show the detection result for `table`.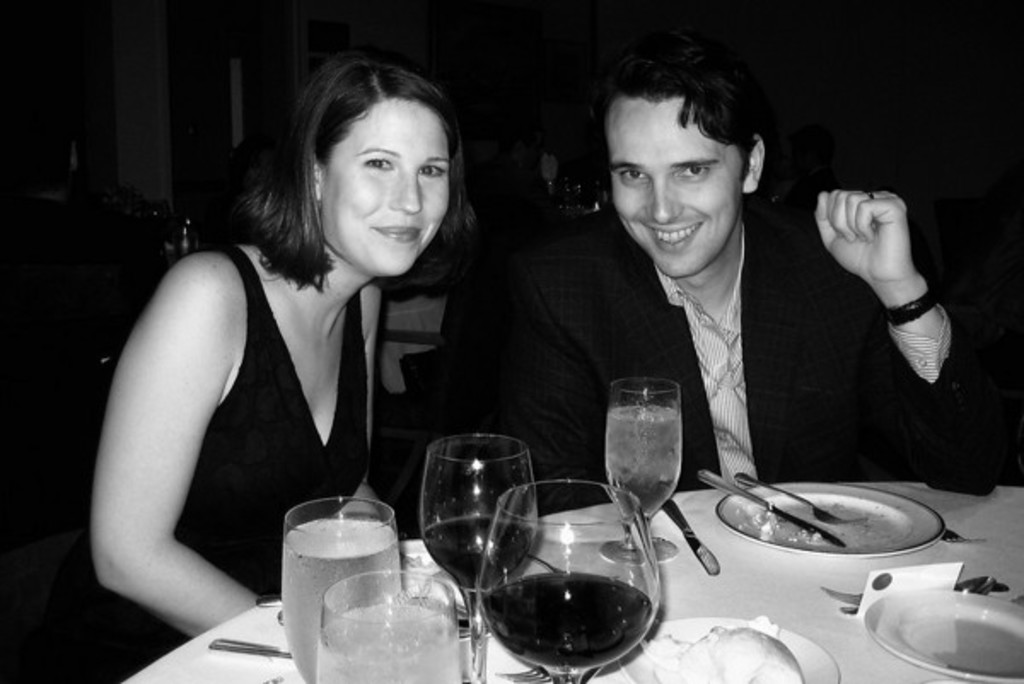
region(111, 486, 981, 682).
